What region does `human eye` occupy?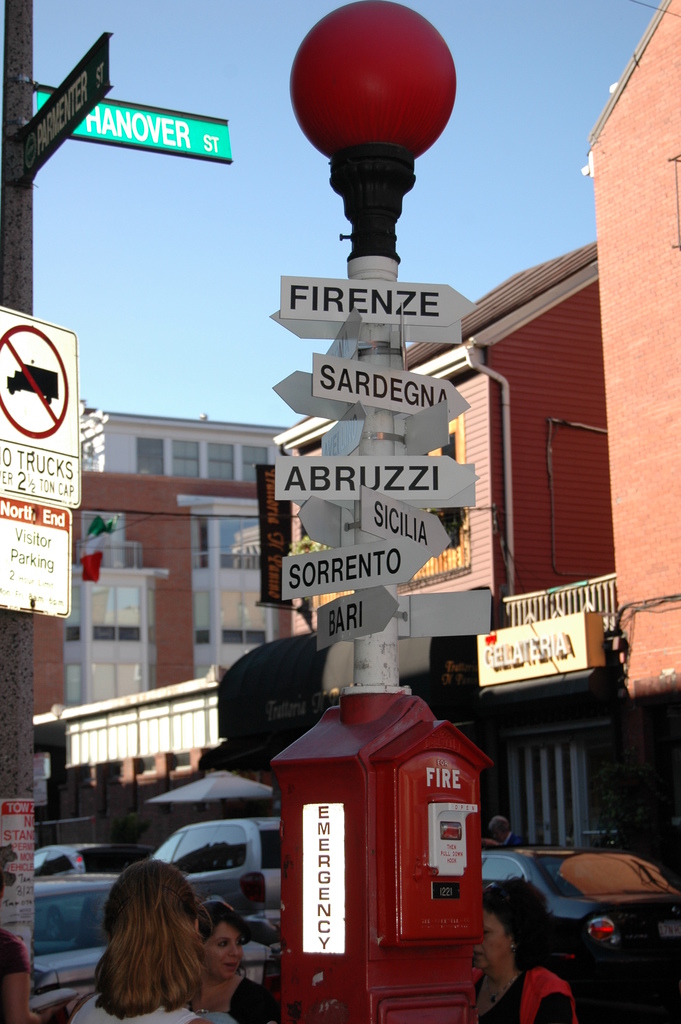
locate(215, 938, 229, 952).
